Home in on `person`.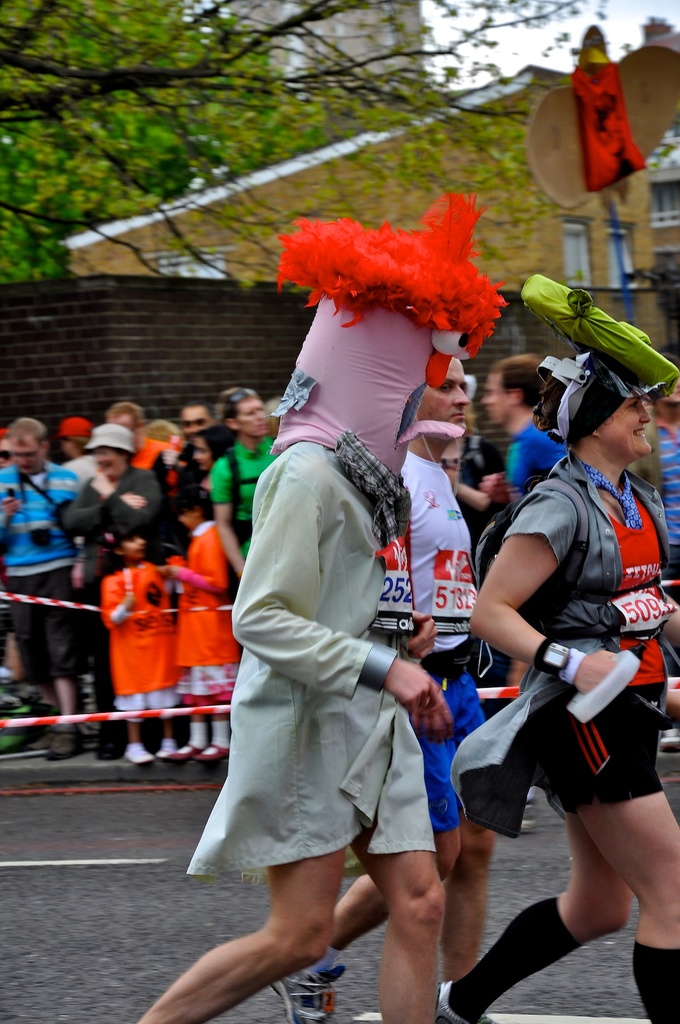
Homed in at locate(98, 529, 183, 771).
